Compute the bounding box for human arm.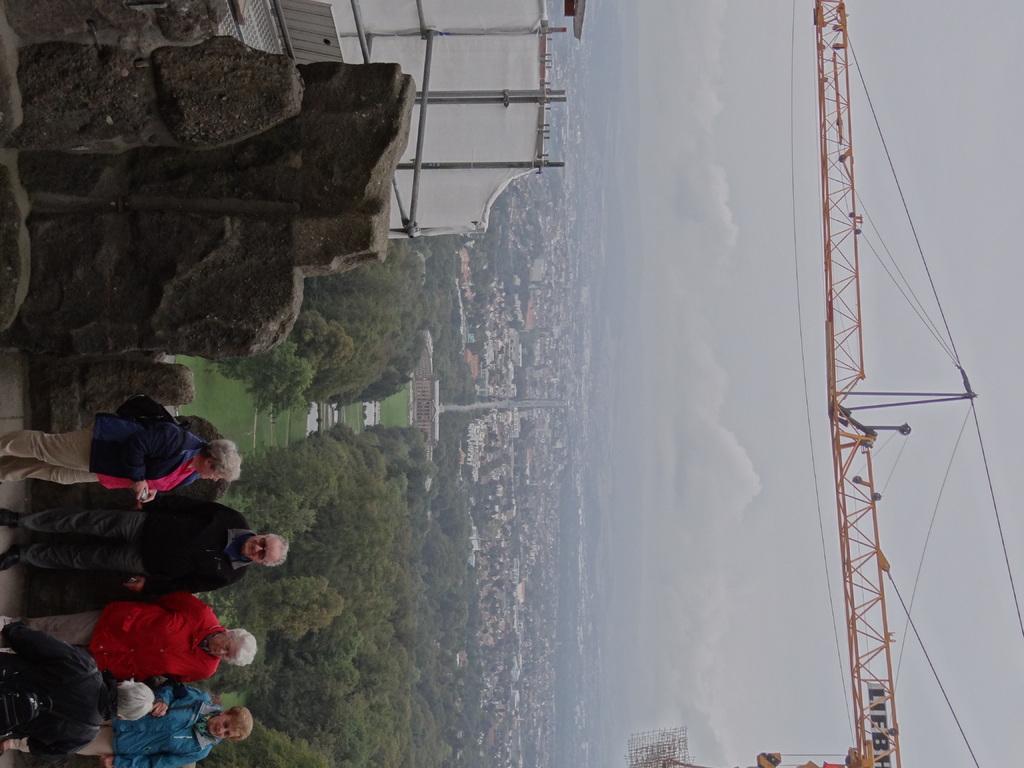
0 614 97 676.
